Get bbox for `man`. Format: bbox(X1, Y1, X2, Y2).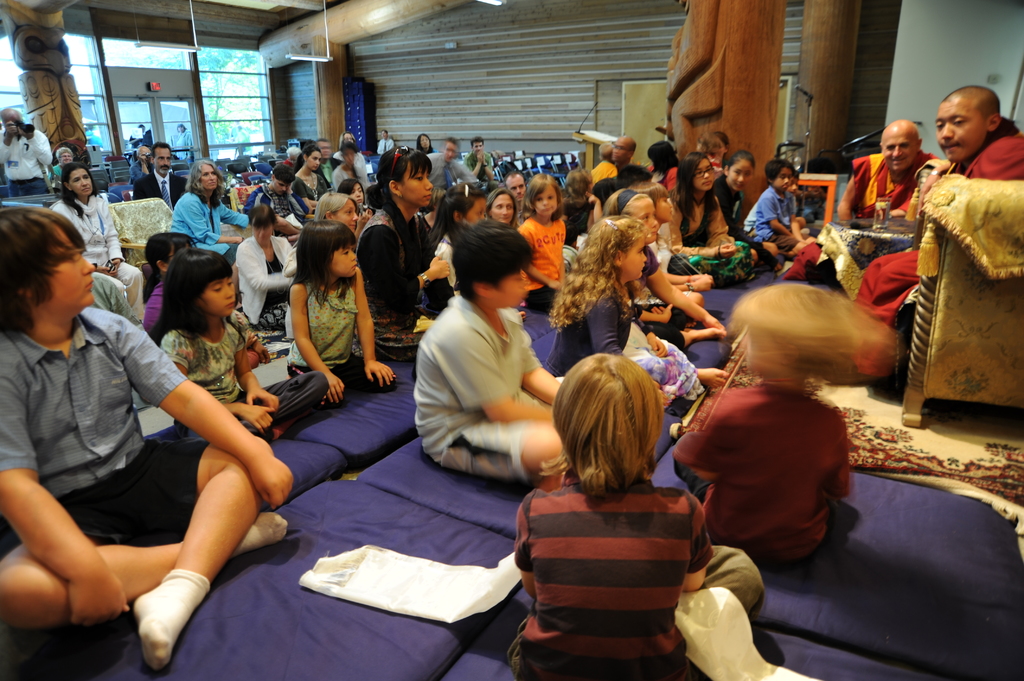
bbox(318, 134, 342, 191).
